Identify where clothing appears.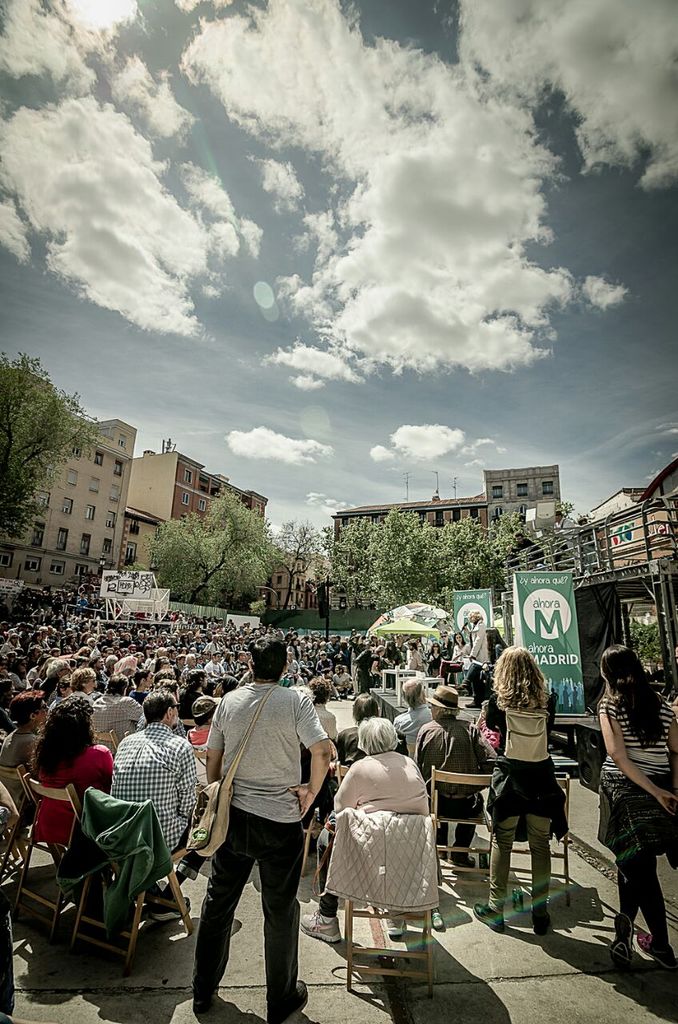
Appears at locate(485, 691, 556, 926).
